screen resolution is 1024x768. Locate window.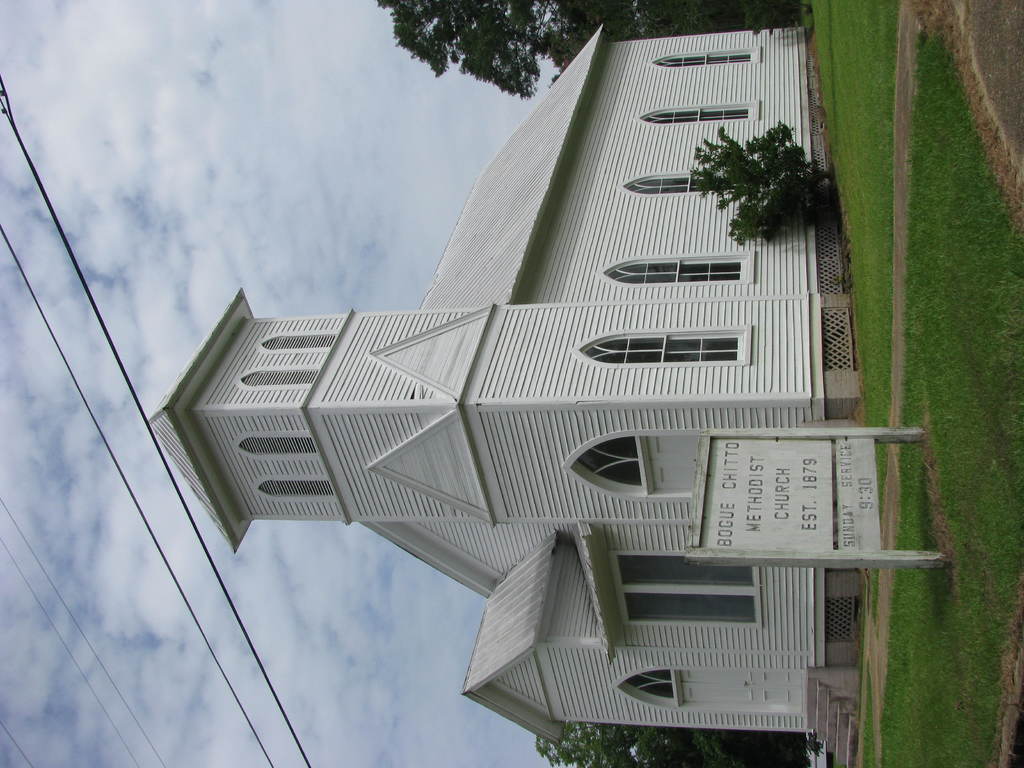
region(602, 253, 759, 286).
